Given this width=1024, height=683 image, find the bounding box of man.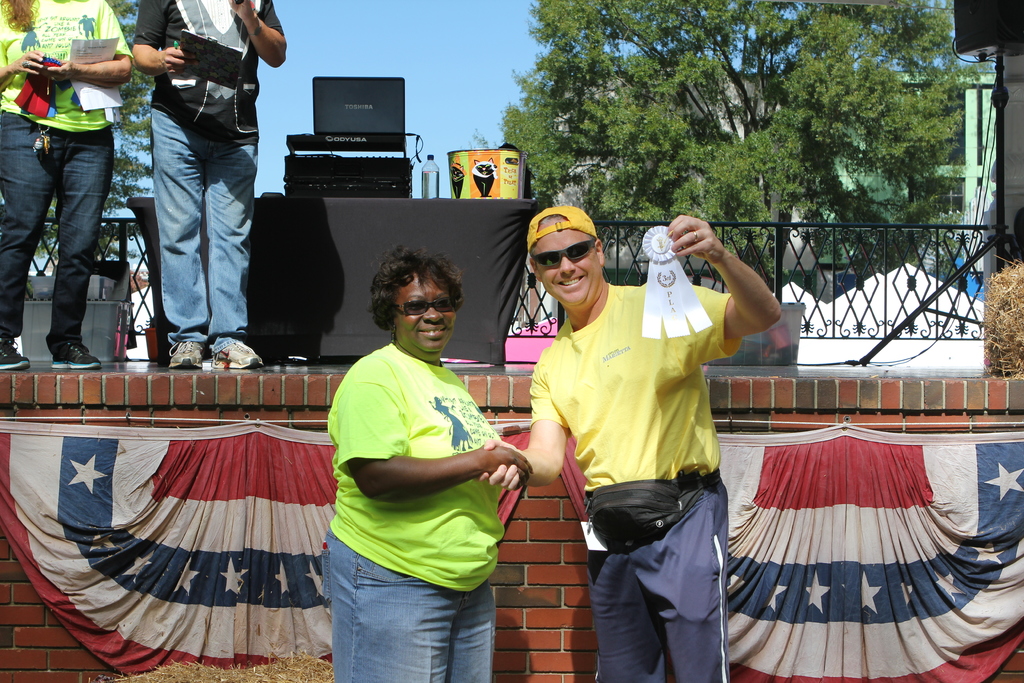
l=129, t=0, r=286, b=368.
